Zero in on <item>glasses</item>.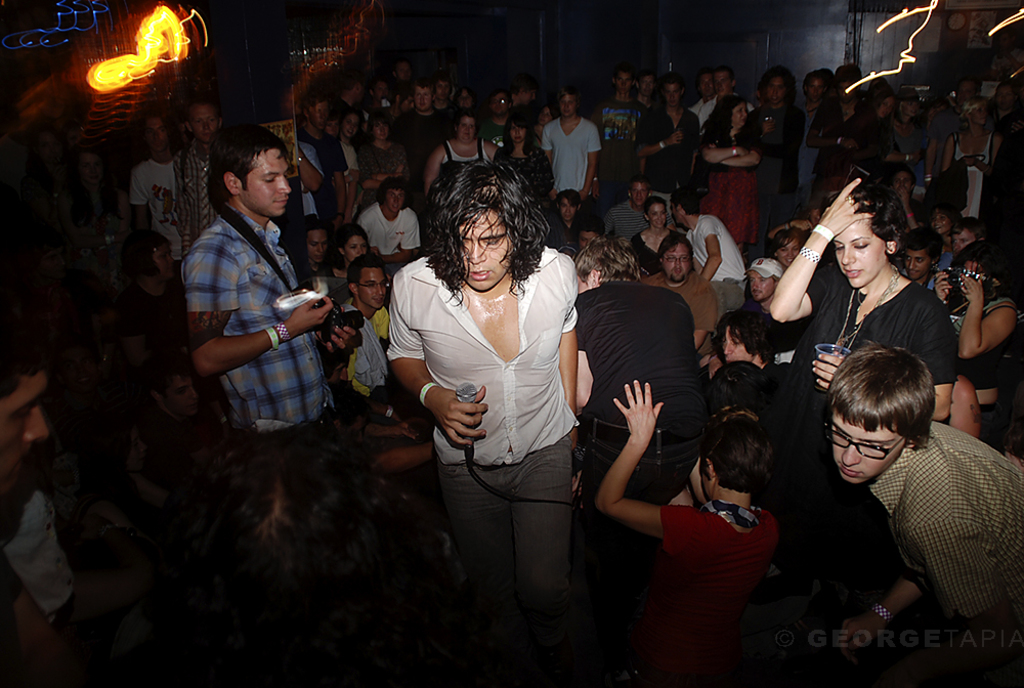
Zeroed in: detection(820, 418, 904, 461).
